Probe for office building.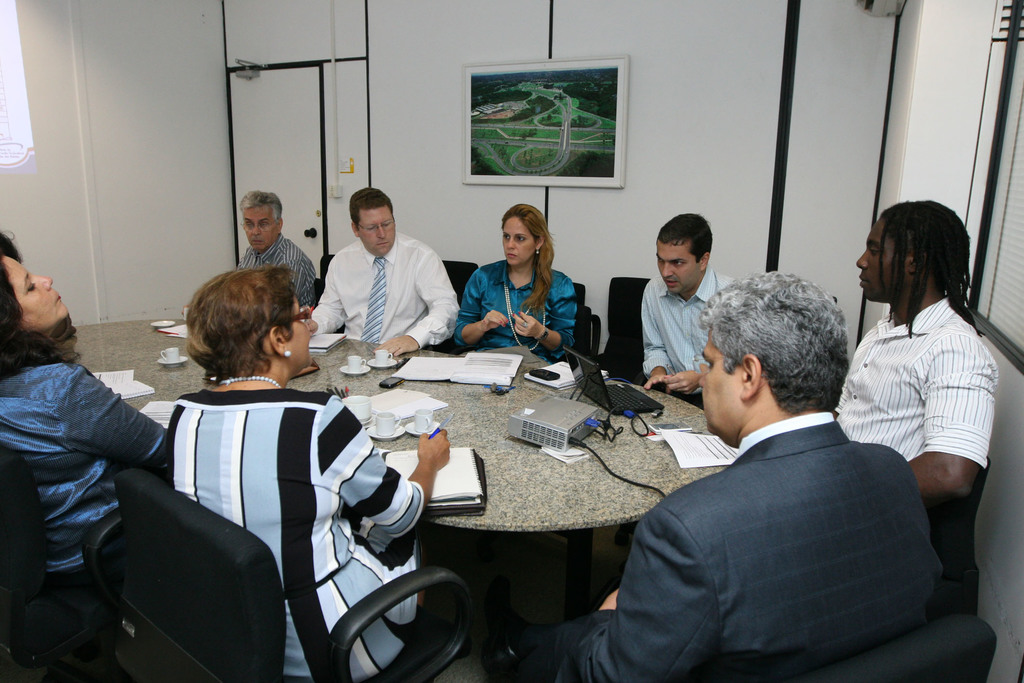
Probe result: 44,38,952,662.
